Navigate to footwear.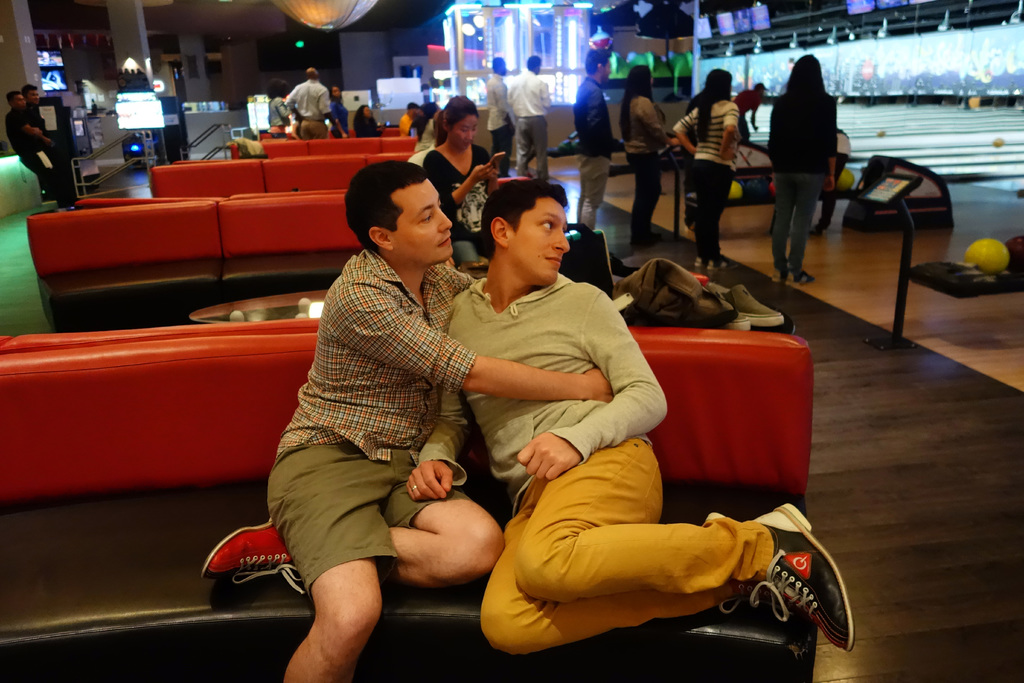
Navigation target: 707:260:738:268.
